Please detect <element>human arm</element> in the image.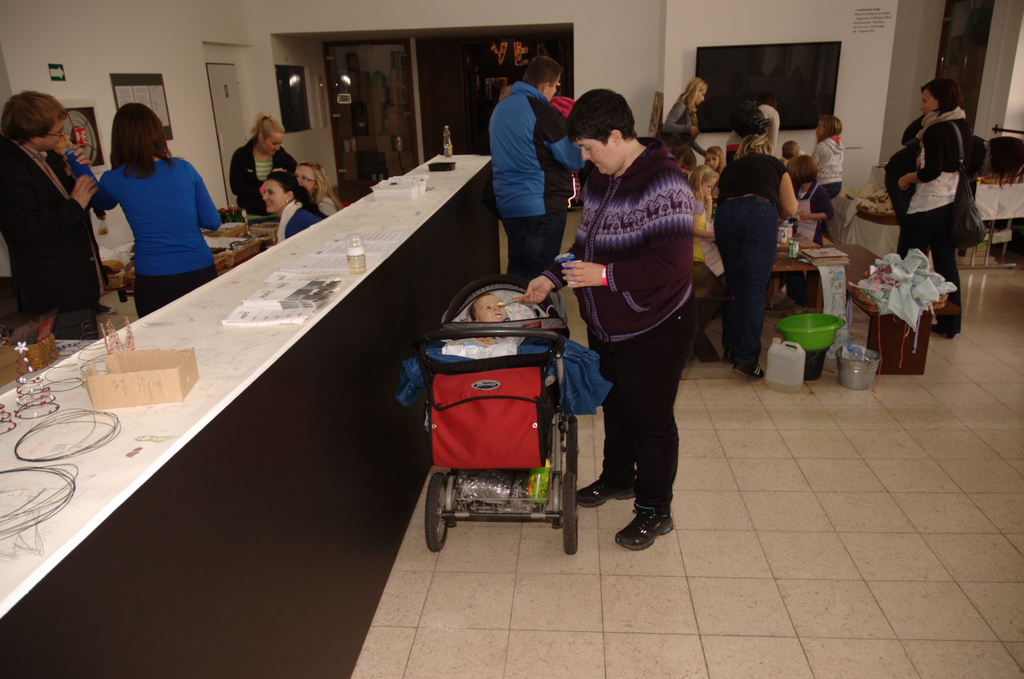
crop(72, 145, 124, 218).
